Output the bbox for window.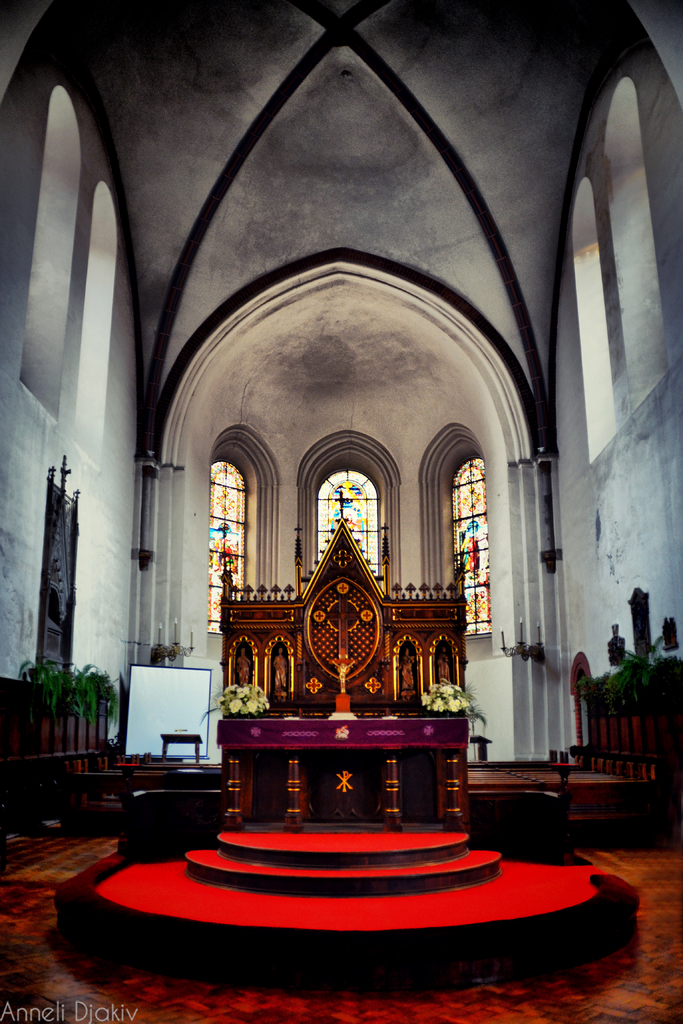
box(290, 447, 409, 587).
